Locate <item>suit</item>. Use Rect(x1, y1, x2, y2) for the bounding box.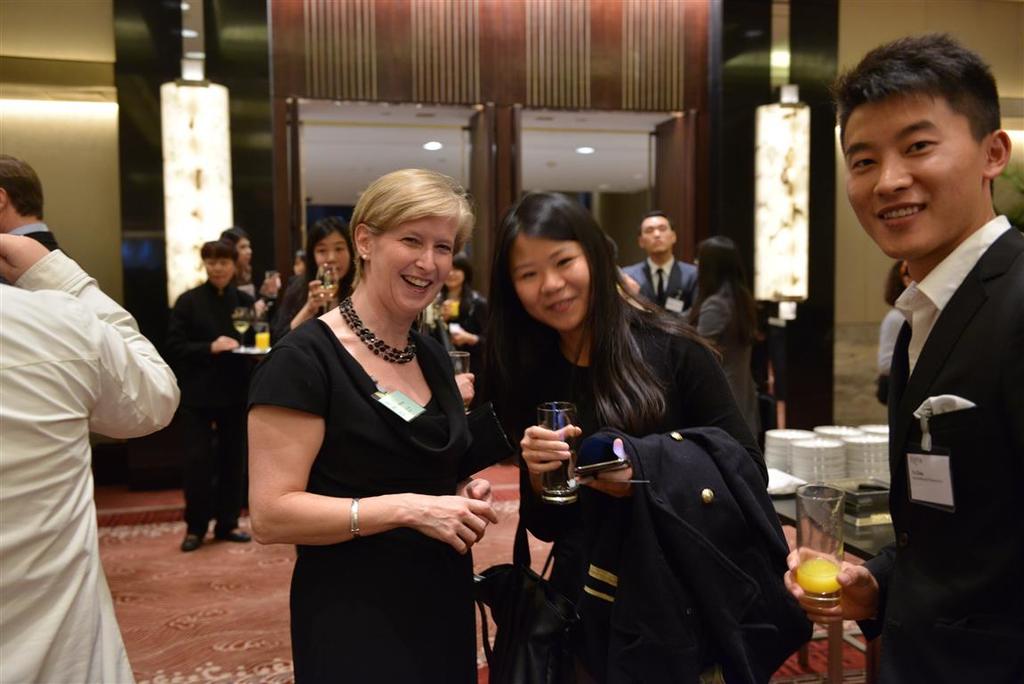
Rect(0, 234, 66, 280).
